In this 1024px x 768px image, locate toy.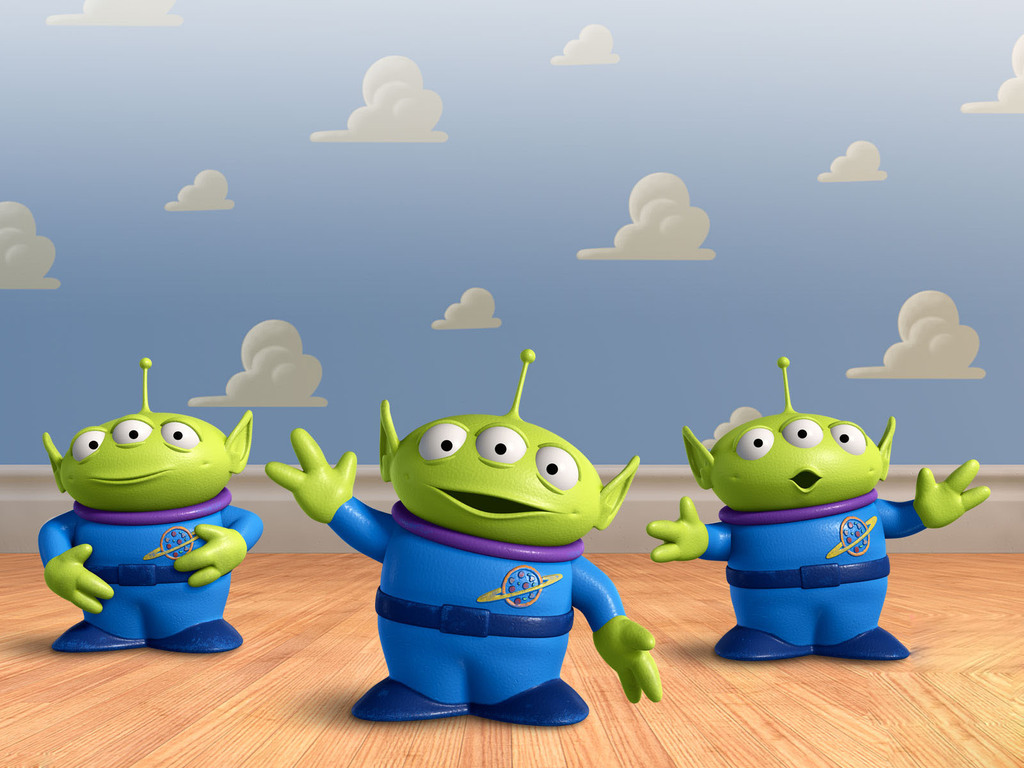
Bounding box: [left=644, top=356, right=986, bottom=658].
